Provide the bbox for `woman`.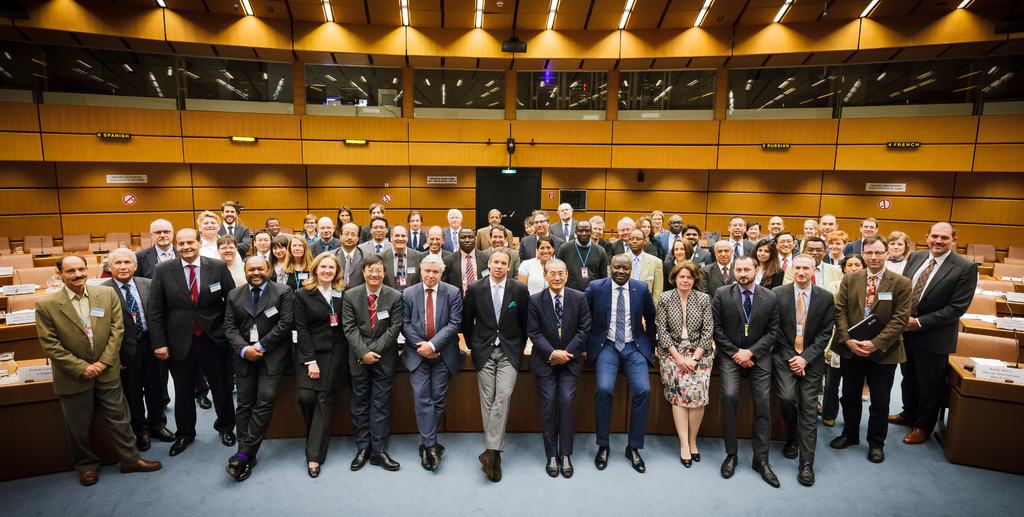
662, 237, 696, 290.
